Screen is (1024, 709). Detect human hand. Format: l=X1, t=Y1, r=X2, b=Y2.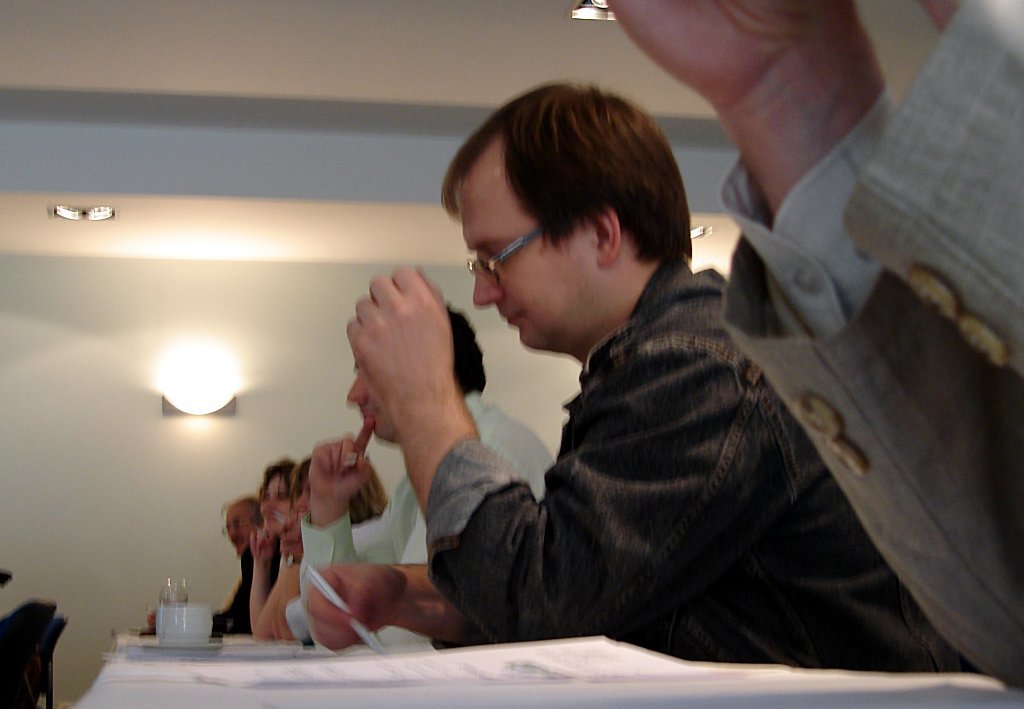
l=144, t=609, r=158, b=634.
